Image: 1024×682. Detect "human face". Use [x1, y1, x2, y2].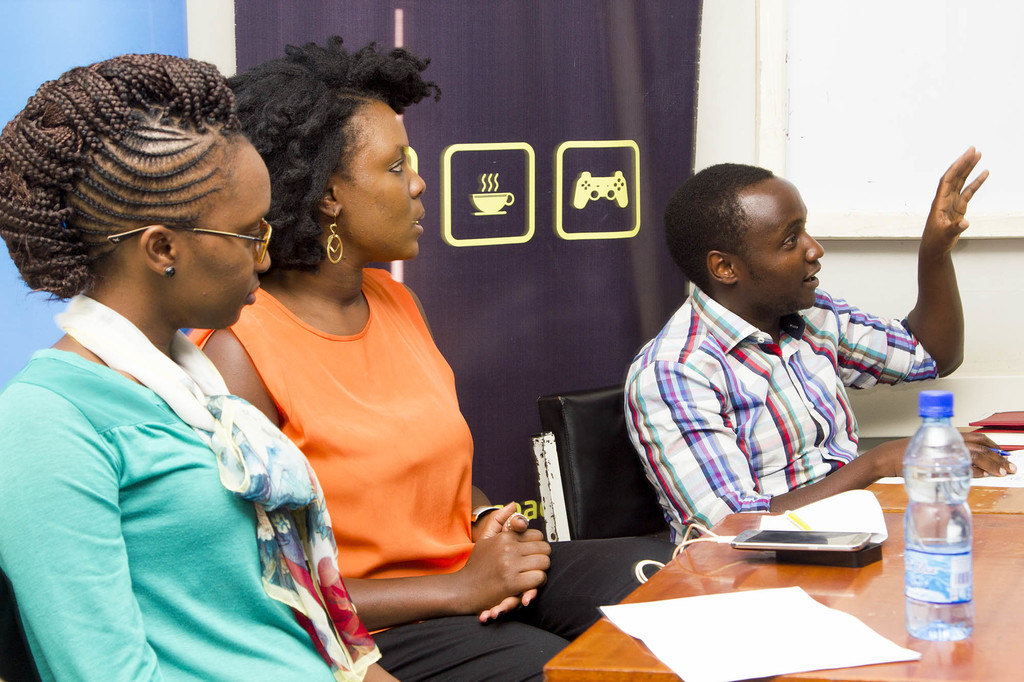
[343, 96, 437, 262].
